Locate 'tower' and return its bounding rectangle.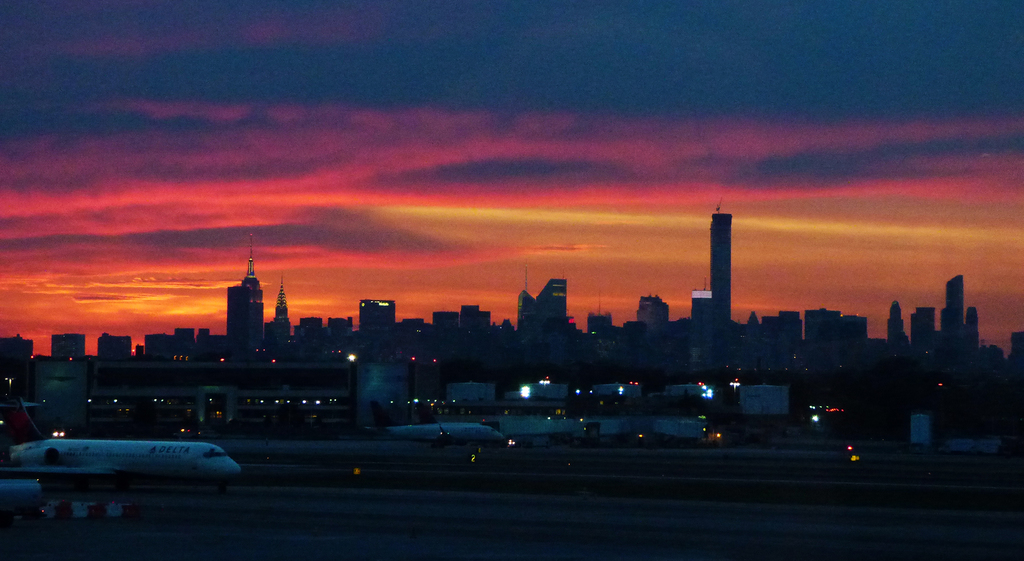
left=523, top=283, right=565, bottom=342.
